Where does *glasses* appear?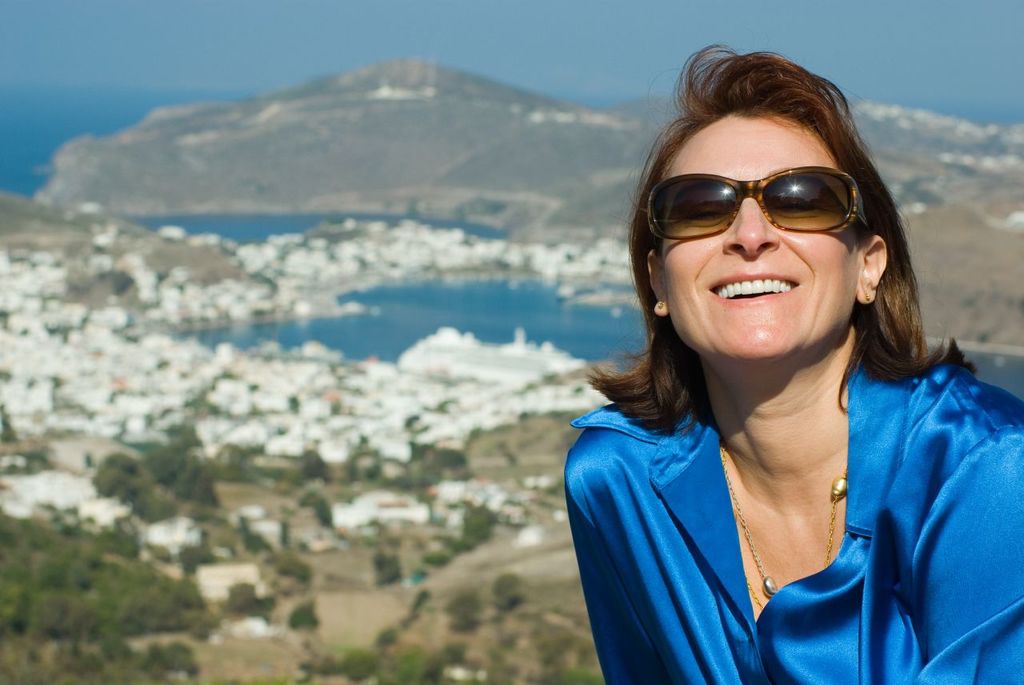
Appears at locate(644, 163, 881, 255).
